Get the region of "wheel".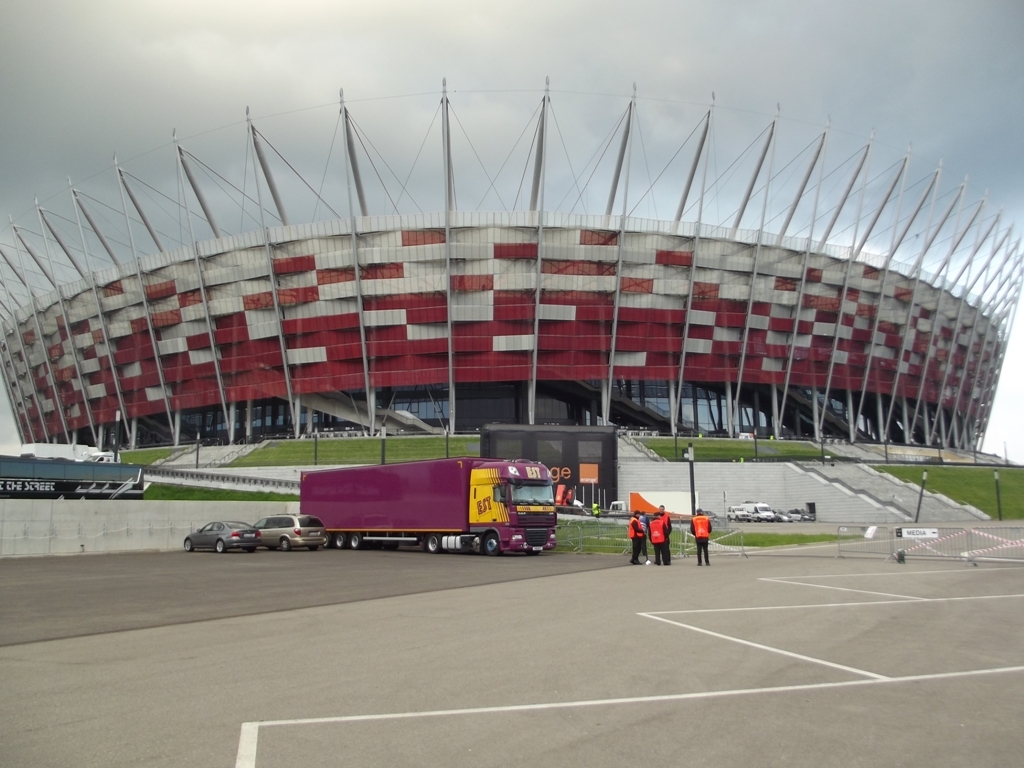
(335, 531, 344, 546).
